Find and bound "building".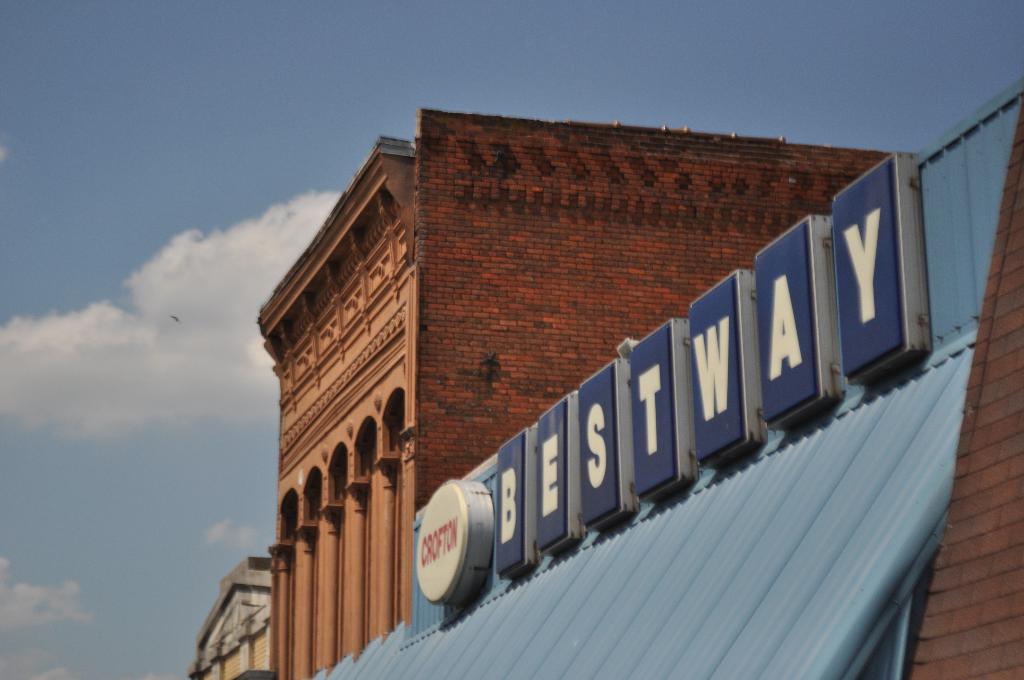
Bound: l=250, t=104, r=899, b=679.
